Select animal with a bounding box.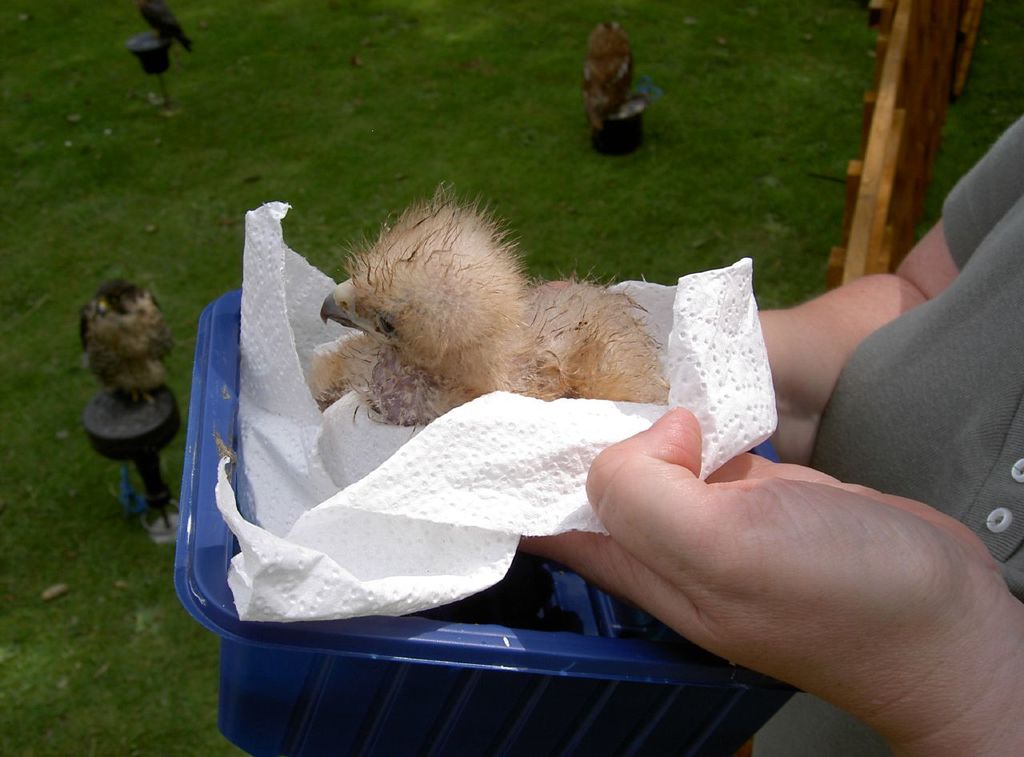
81, 273, 176, 405.
